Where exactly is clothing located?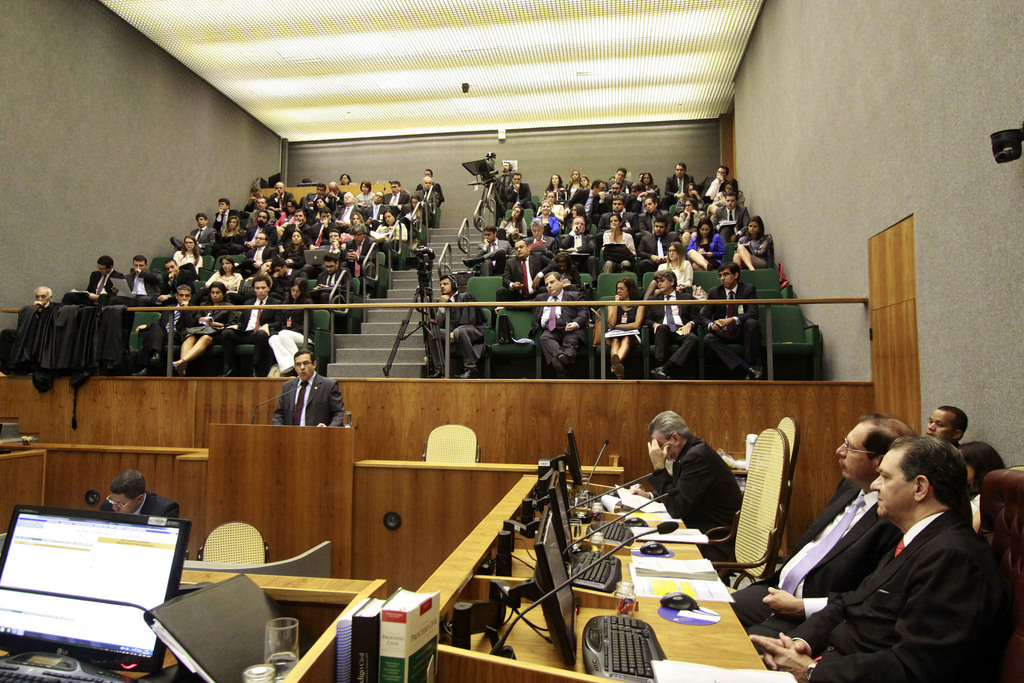
Its bounding box is 570,185,602,208.
